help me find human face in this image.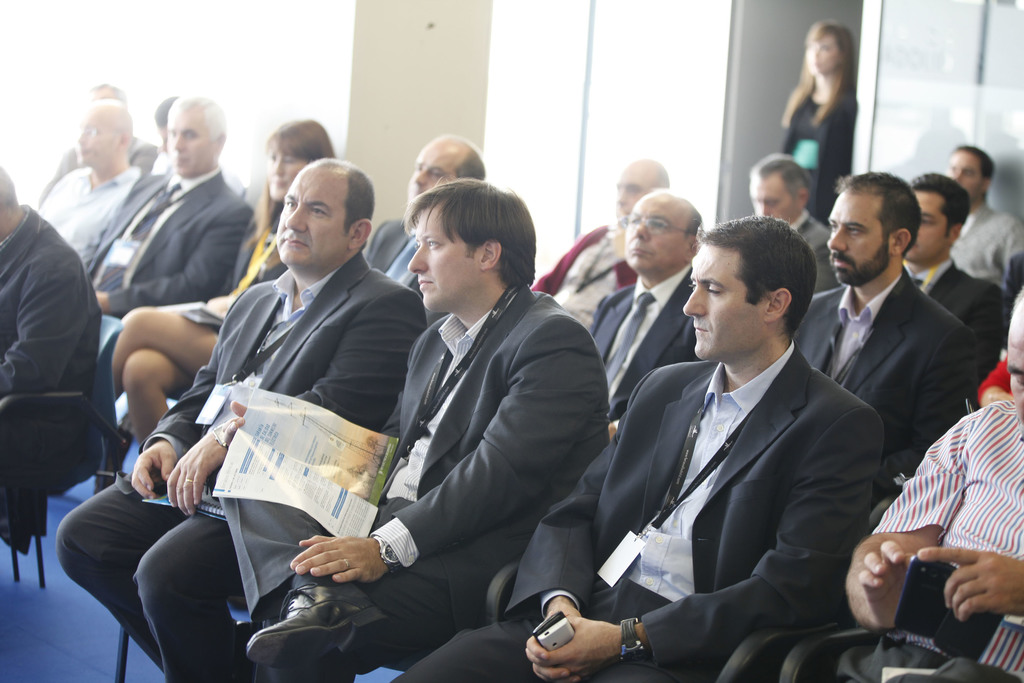
Found it: 828 190 891 293.
